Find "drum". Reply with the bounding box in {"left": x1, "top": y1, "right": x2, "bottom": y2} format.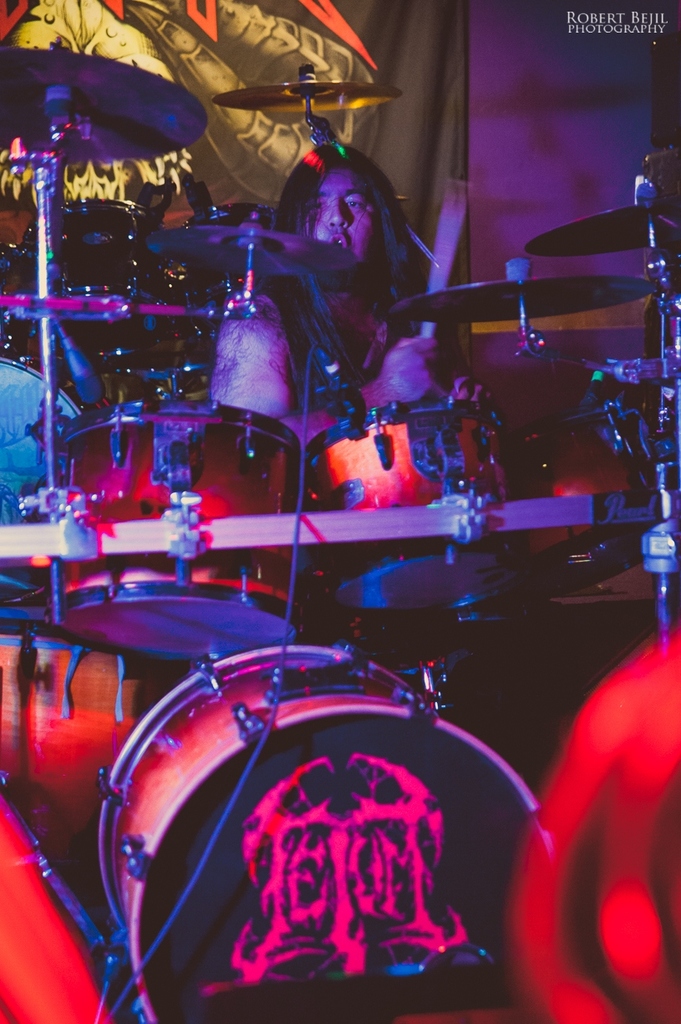
{"left": 303, "top": 400, "right": 529, "bottom": 621}.
